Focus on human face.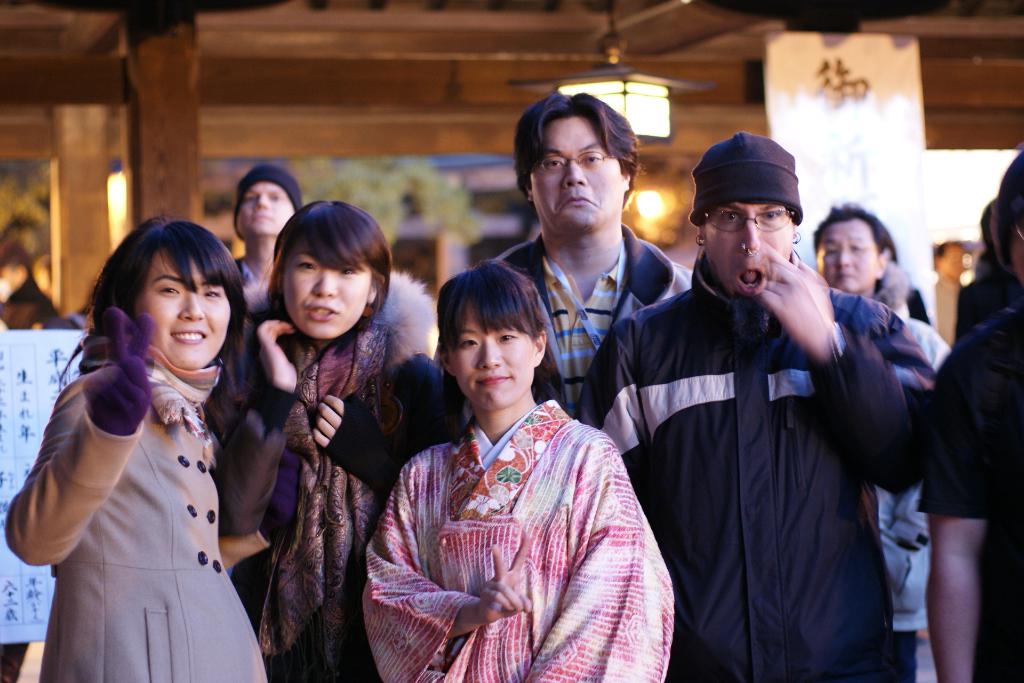
Focused at <box>143,247,225,370</box>.
